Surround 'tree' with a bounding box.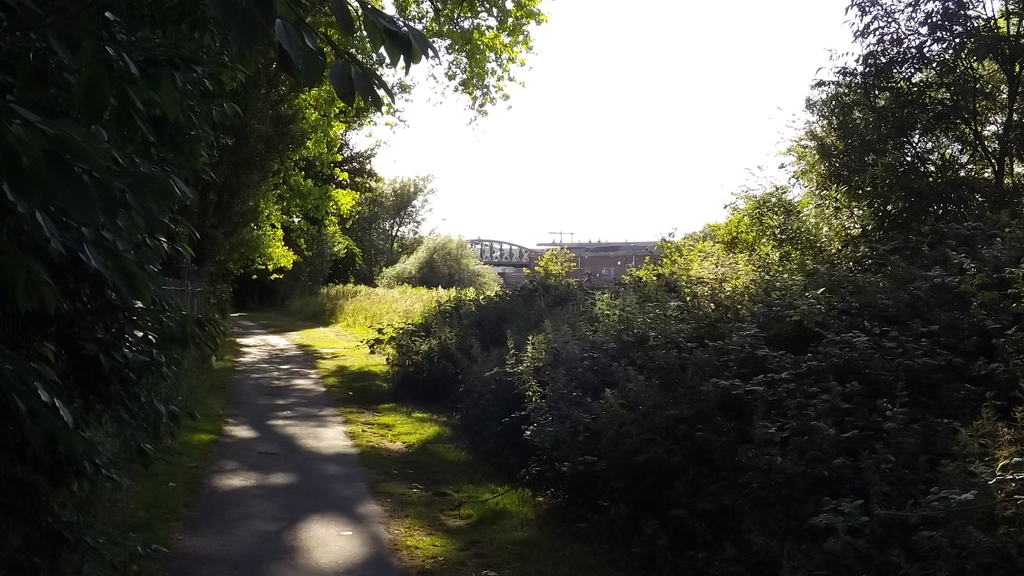
Rect(636, 2, 1023, 561).
